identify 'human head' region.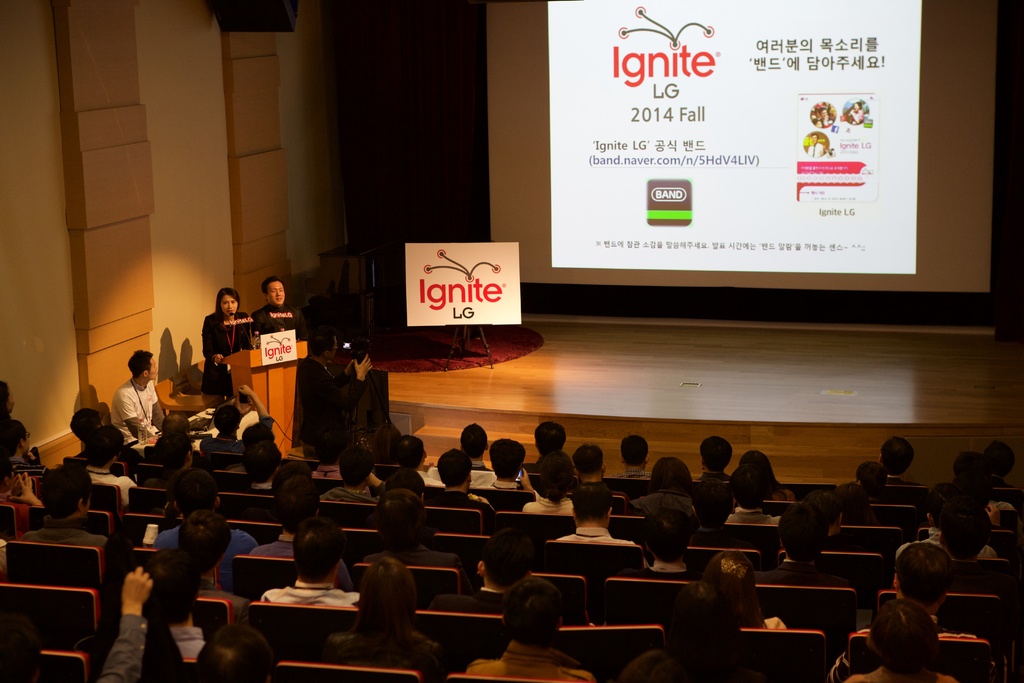
Region: region(175, 469, 221, 522).
